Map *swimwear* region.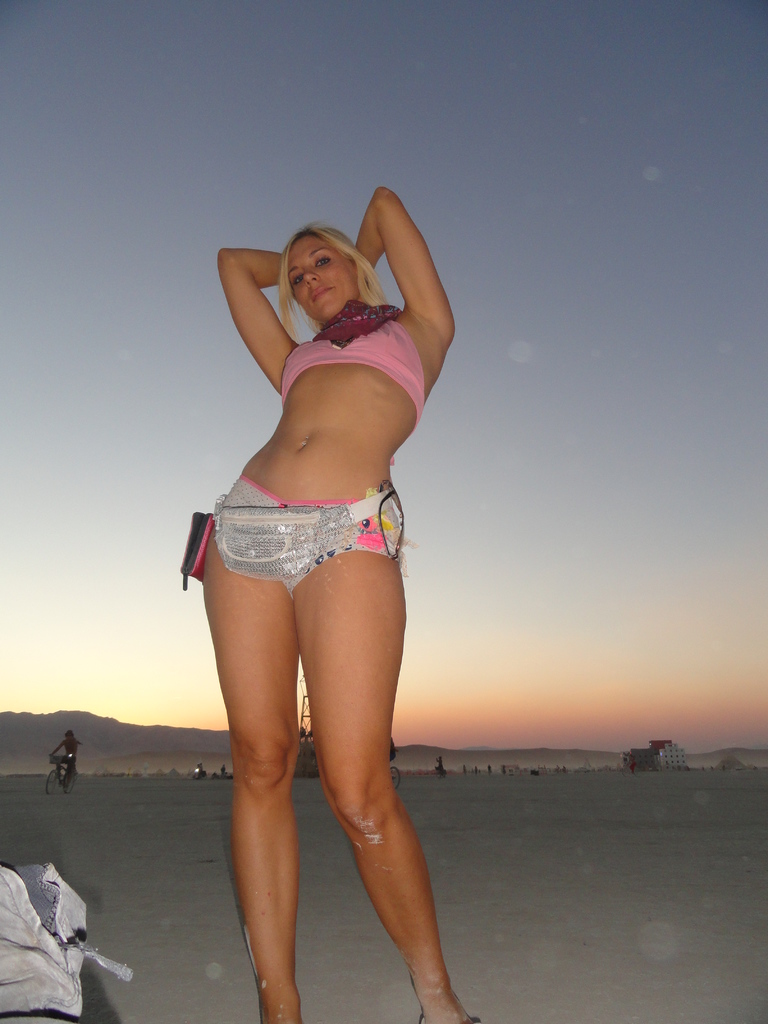
Mapped to locate(280, 321, 426, 428).
